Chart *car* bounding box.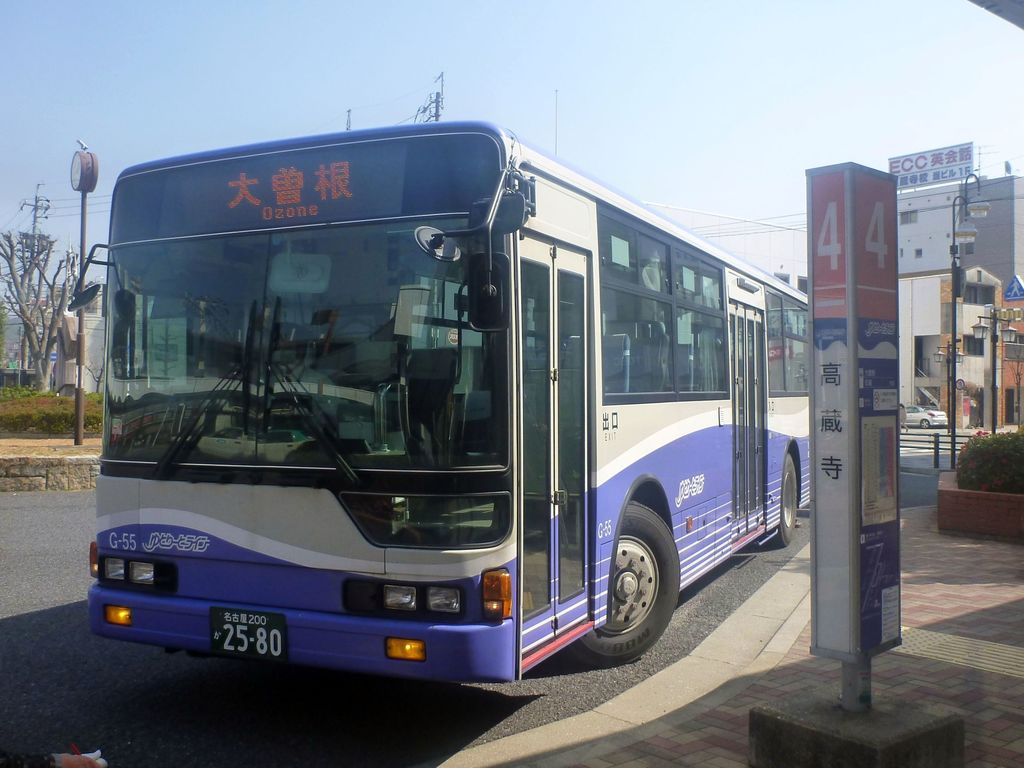
Charted: 899:399:946:421.
